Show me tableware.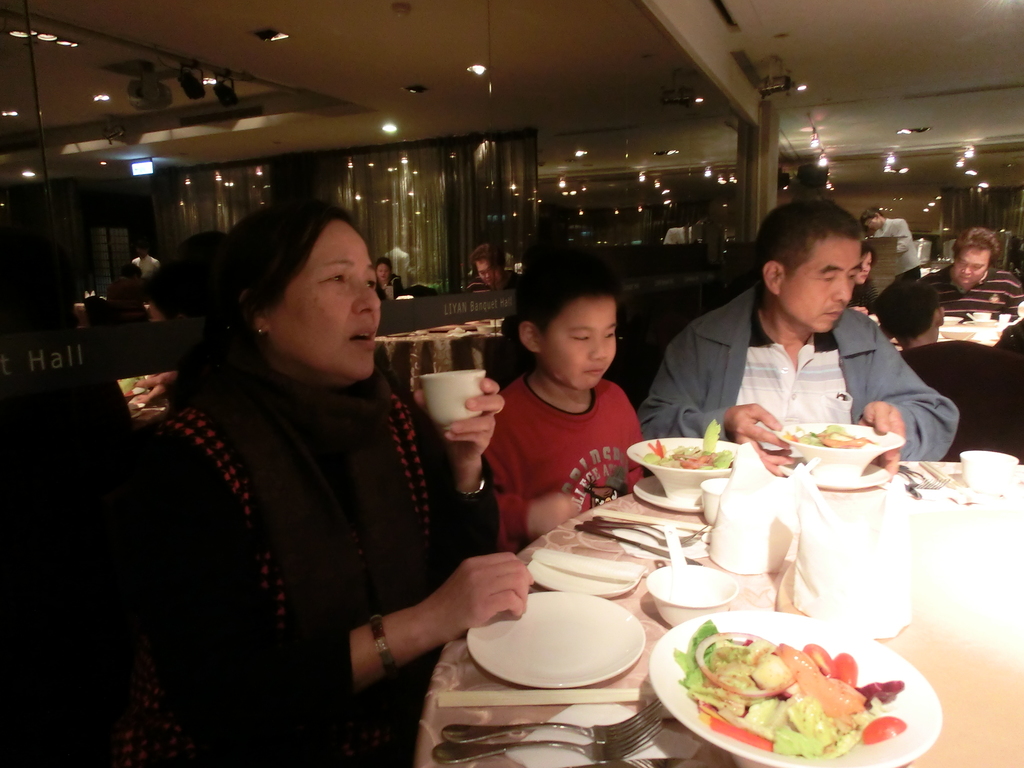
tableware is here: {"left": 476, "top": 324, "right": 493, "bottom": 332}.
